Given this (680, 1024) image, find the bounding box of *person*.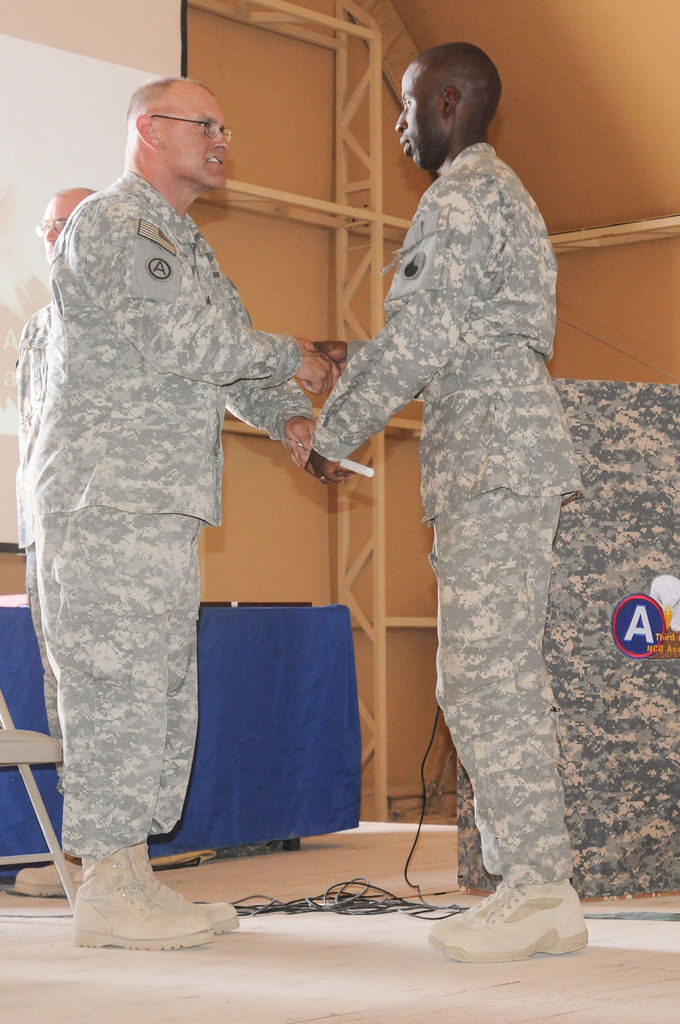
(5,184,109,889).
